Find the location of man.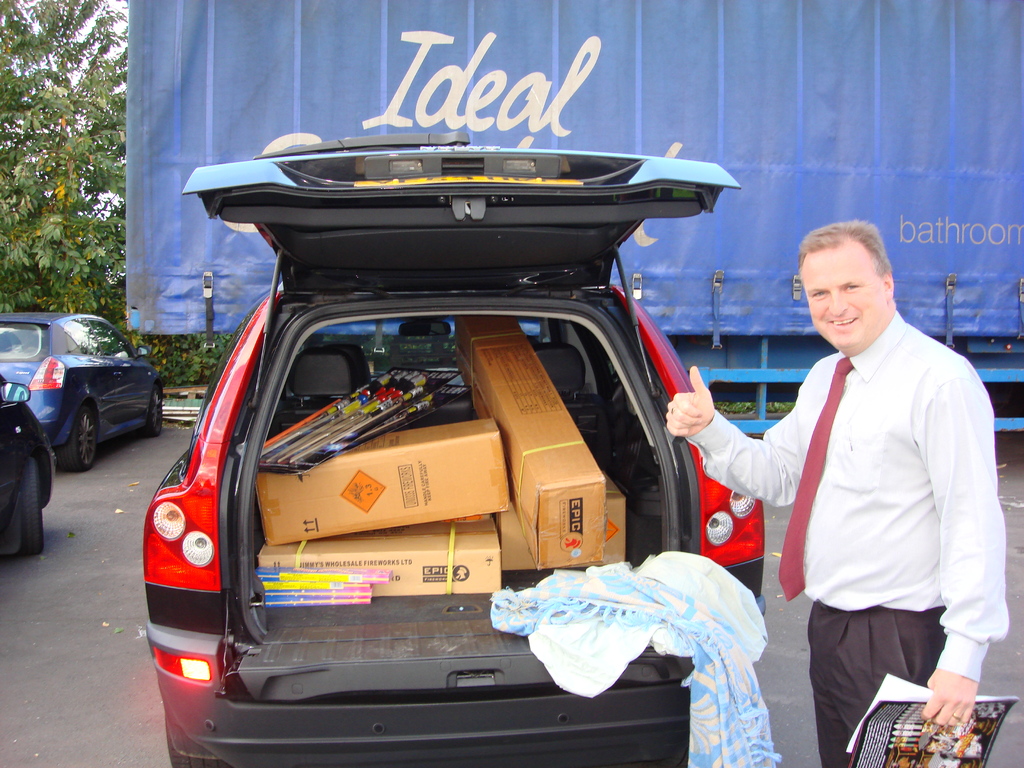
Location: locate(752, 195, 1002, 753).
